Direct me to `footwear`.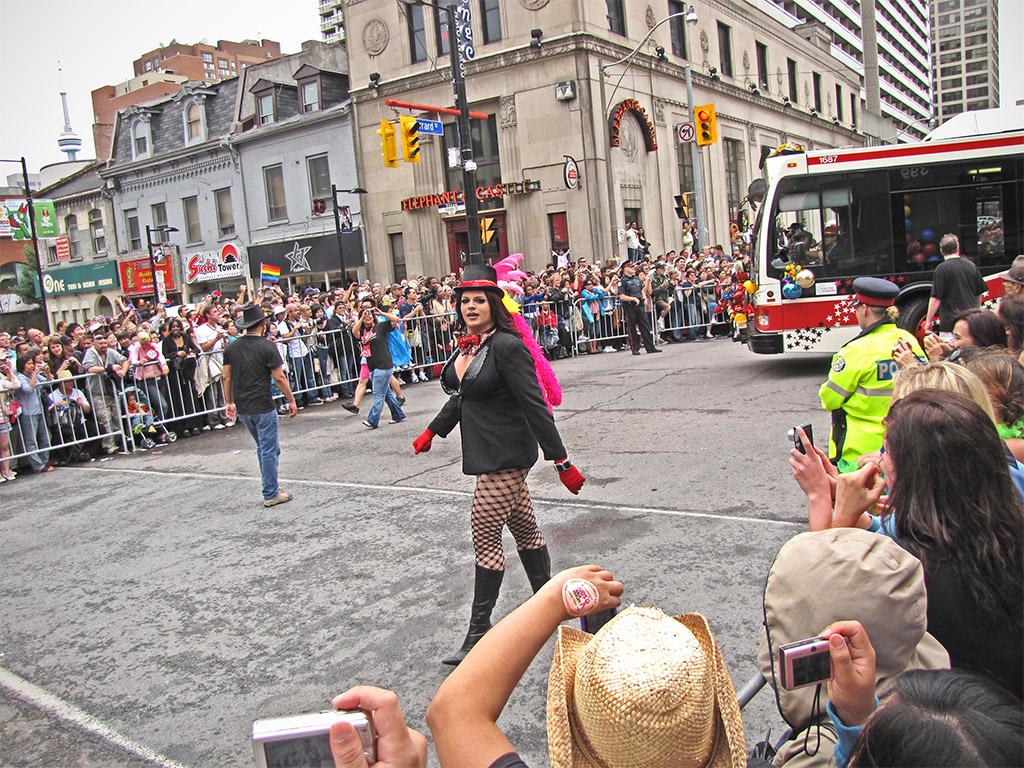
Direction: 191, 426, 198, 436.
